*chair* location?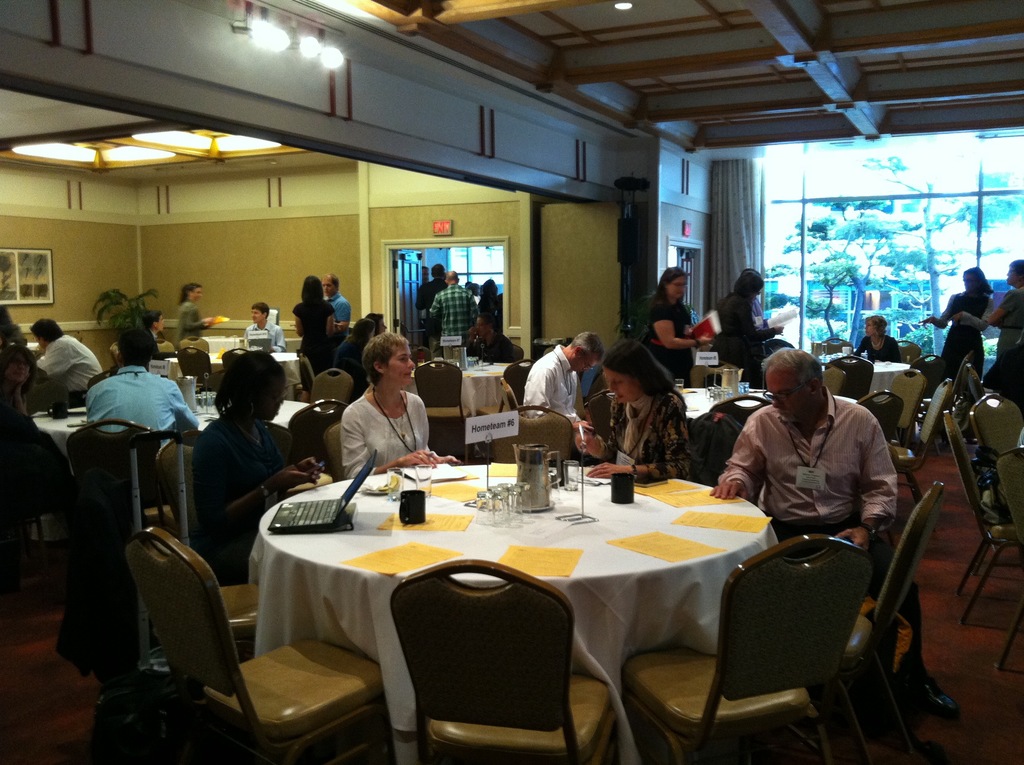
{"x1": 173, "y1": 345, "x2": 212, "y2": 392}
